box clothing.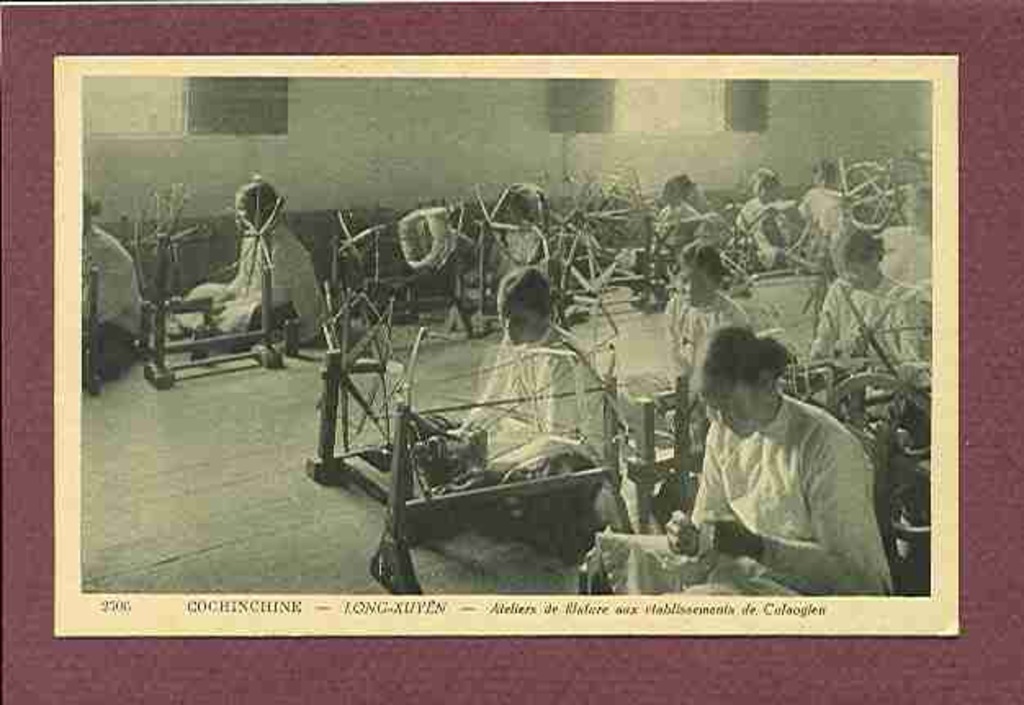
75:224:141:399.
